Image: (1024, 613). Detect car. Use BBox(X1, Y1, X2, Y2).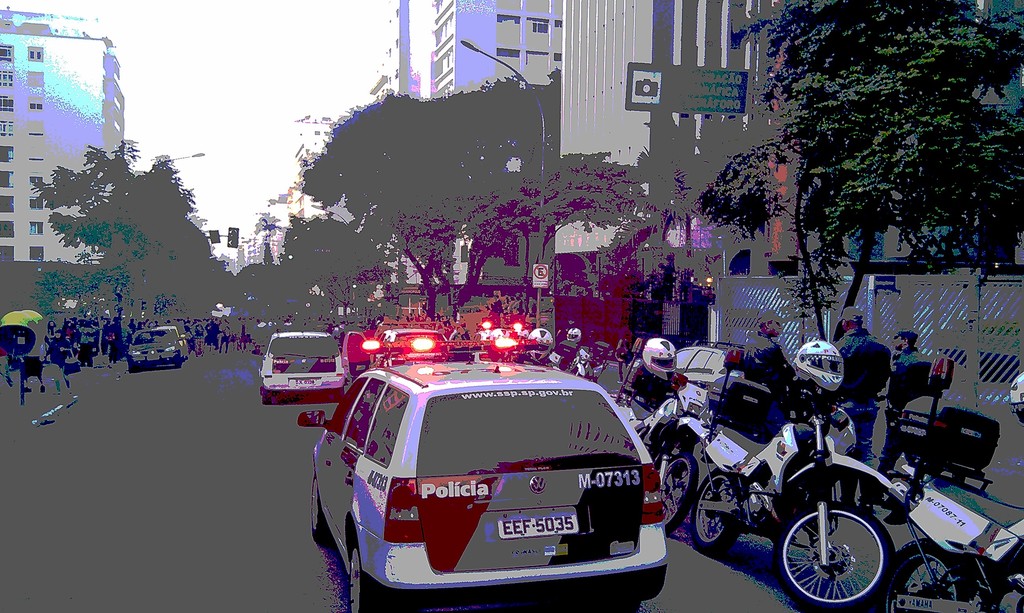
BBox(122, 320, 186, 364).
